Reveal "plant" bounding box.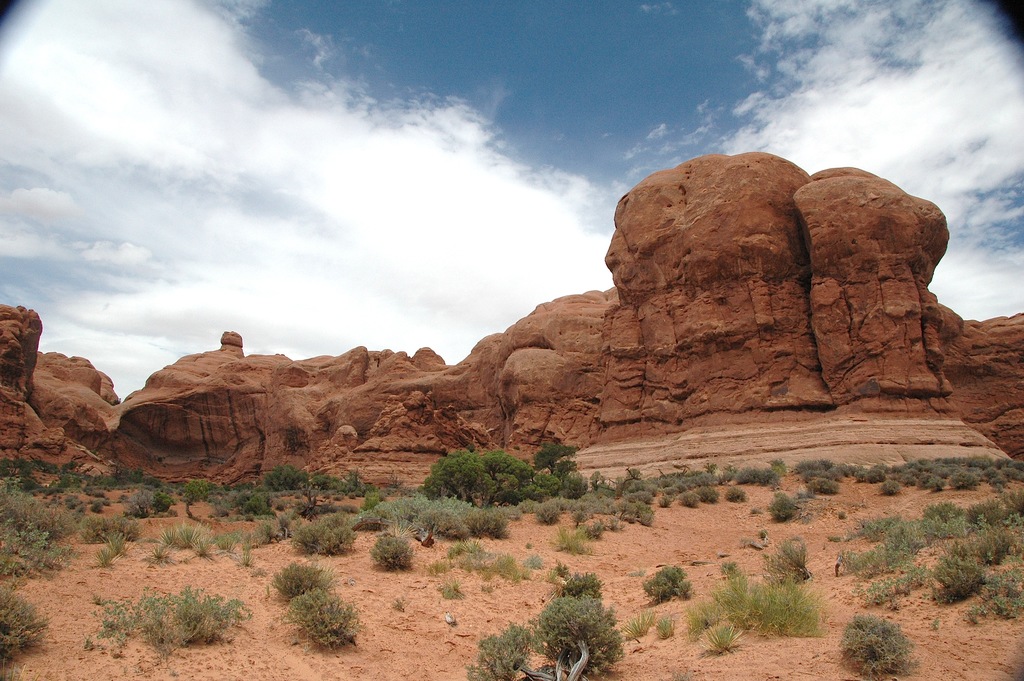
Revealed: <region>252, 519, 273, 551</region>.
